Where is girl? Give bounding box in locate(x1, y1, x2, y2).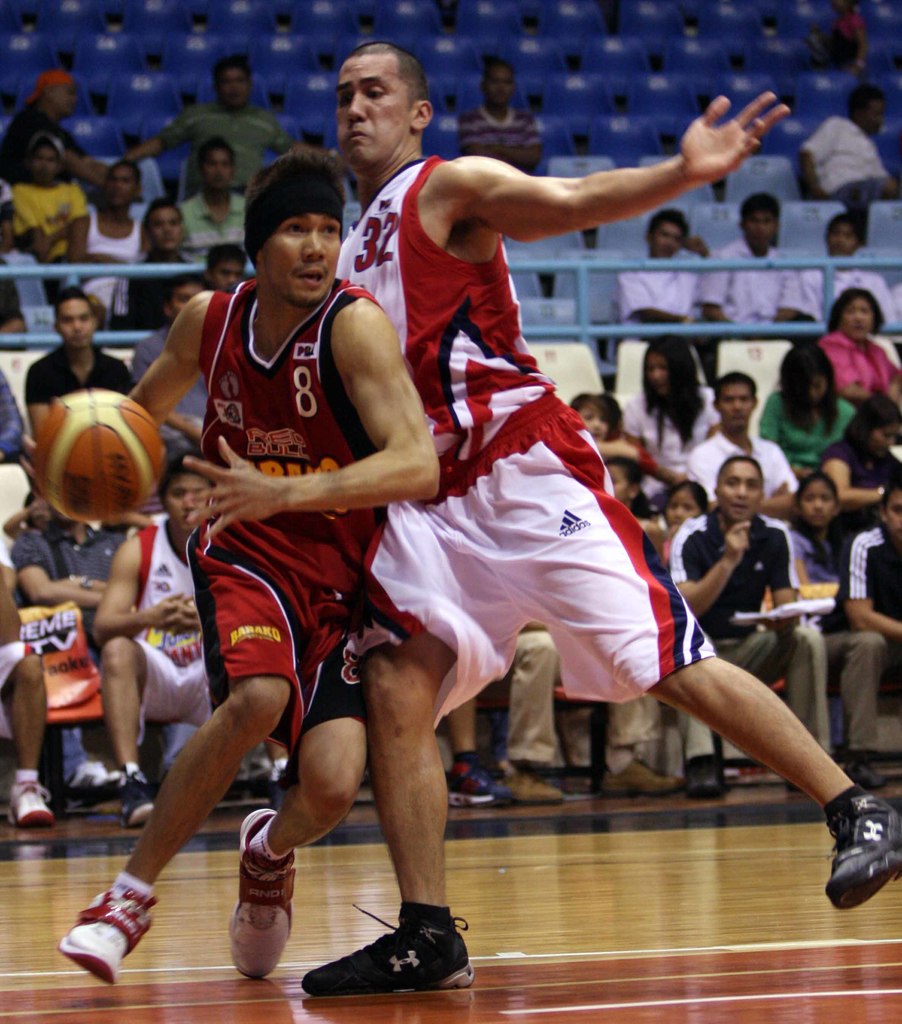
locate(757, 341, 855, 477).
